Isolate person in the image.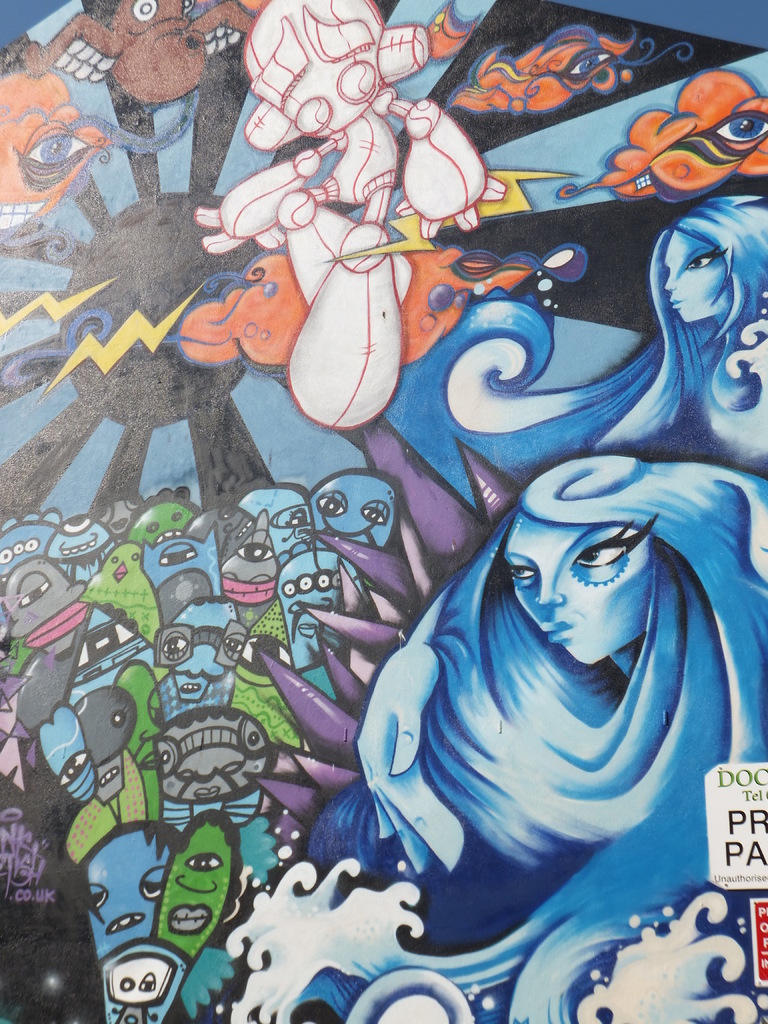
Isolated region: 350, 452, 767, 957.
